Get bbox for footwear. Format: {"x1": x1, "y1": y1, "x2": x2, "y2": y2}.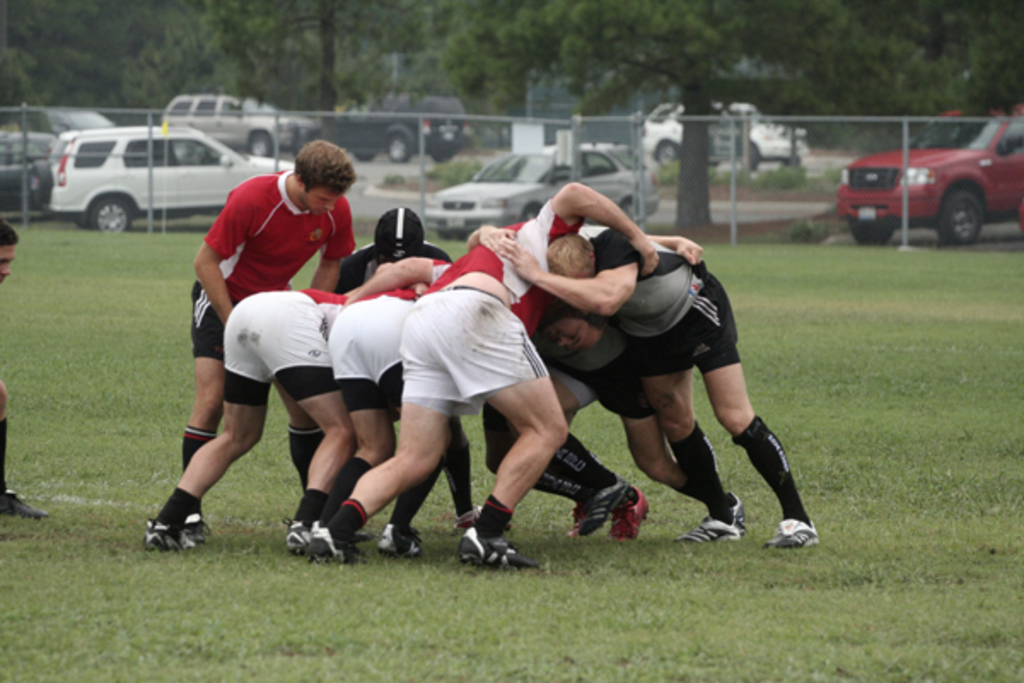
{"x1": 0, "y1": 487, "x2": 49, "y2": 517}.
